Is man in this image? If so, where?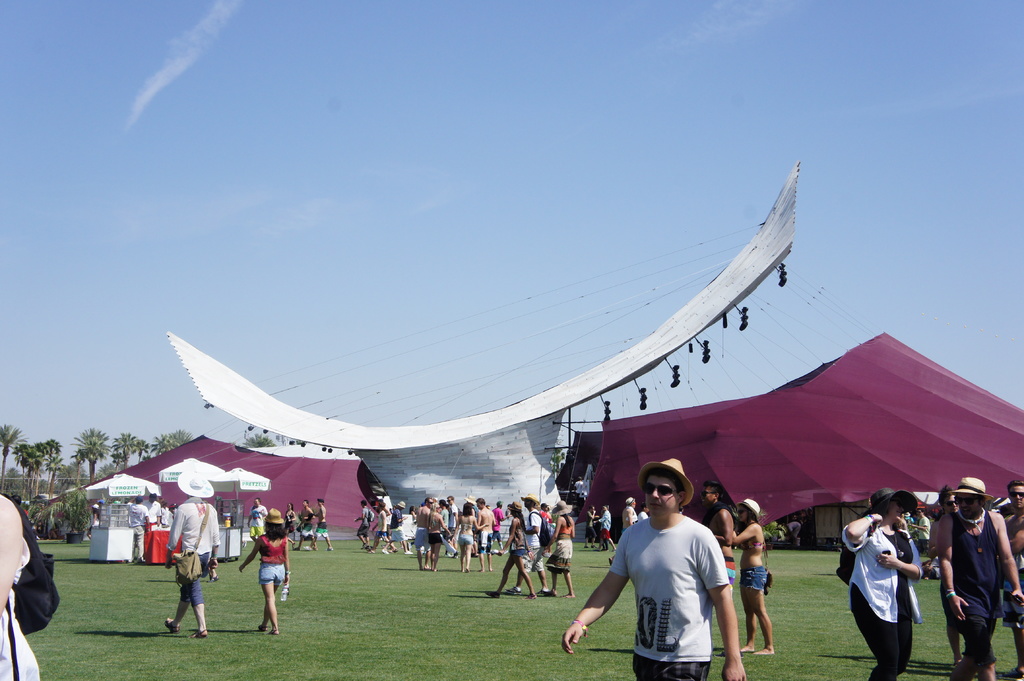
Yes, at bbox(125, 495, 152, 568).
